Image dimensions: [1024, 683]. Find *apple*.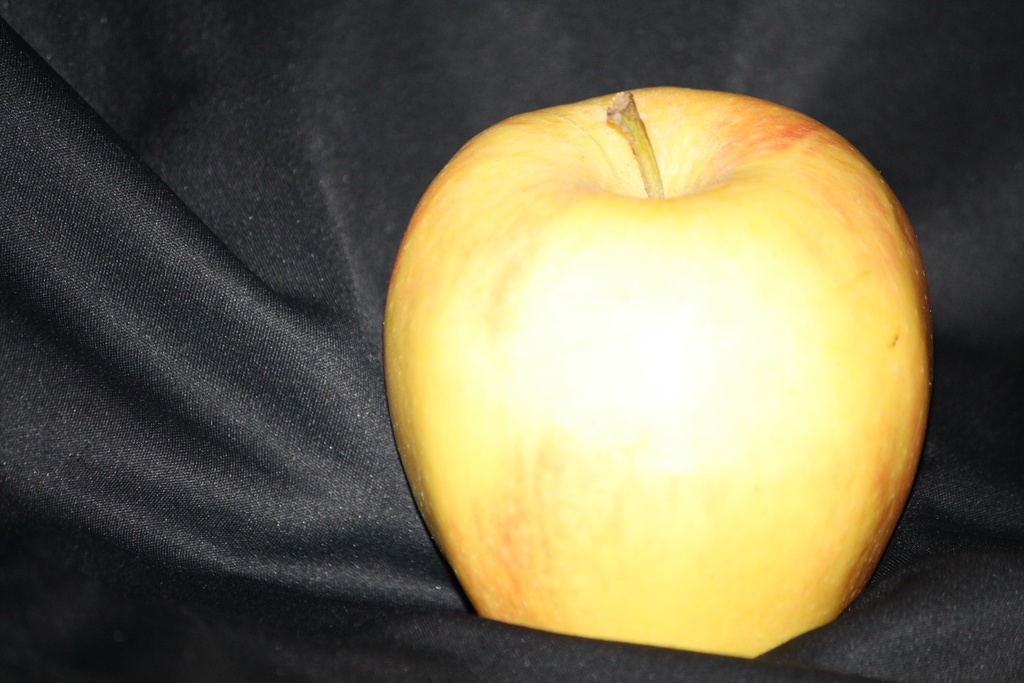
select_region(380, 83, 935, 659).
